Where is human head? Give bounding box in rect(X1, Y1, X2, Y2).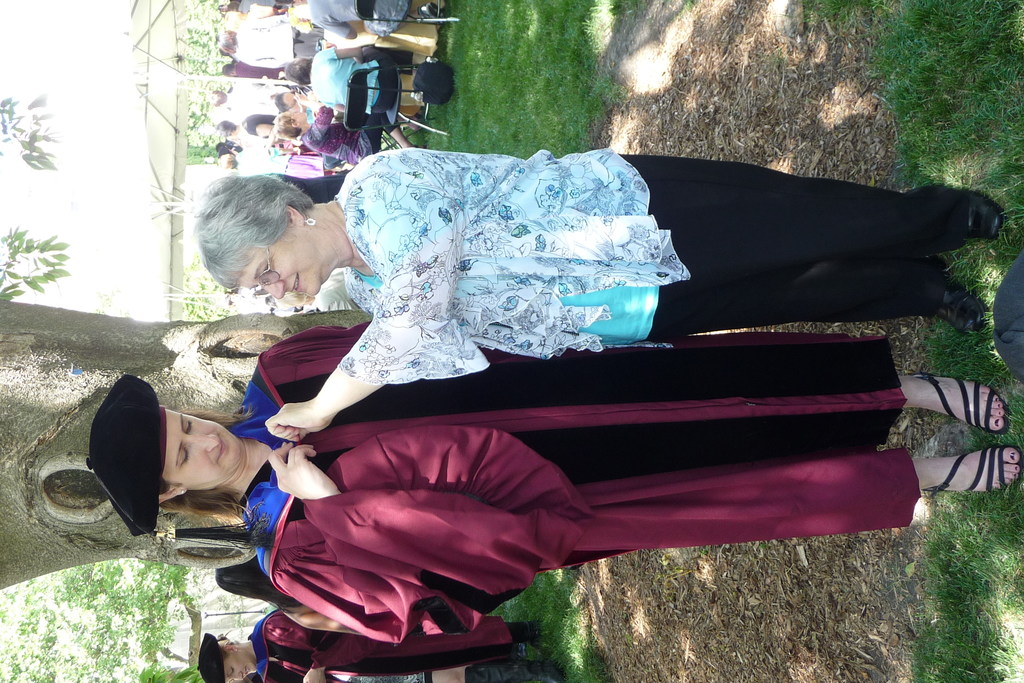
rect(214, 29, 244, 55).
